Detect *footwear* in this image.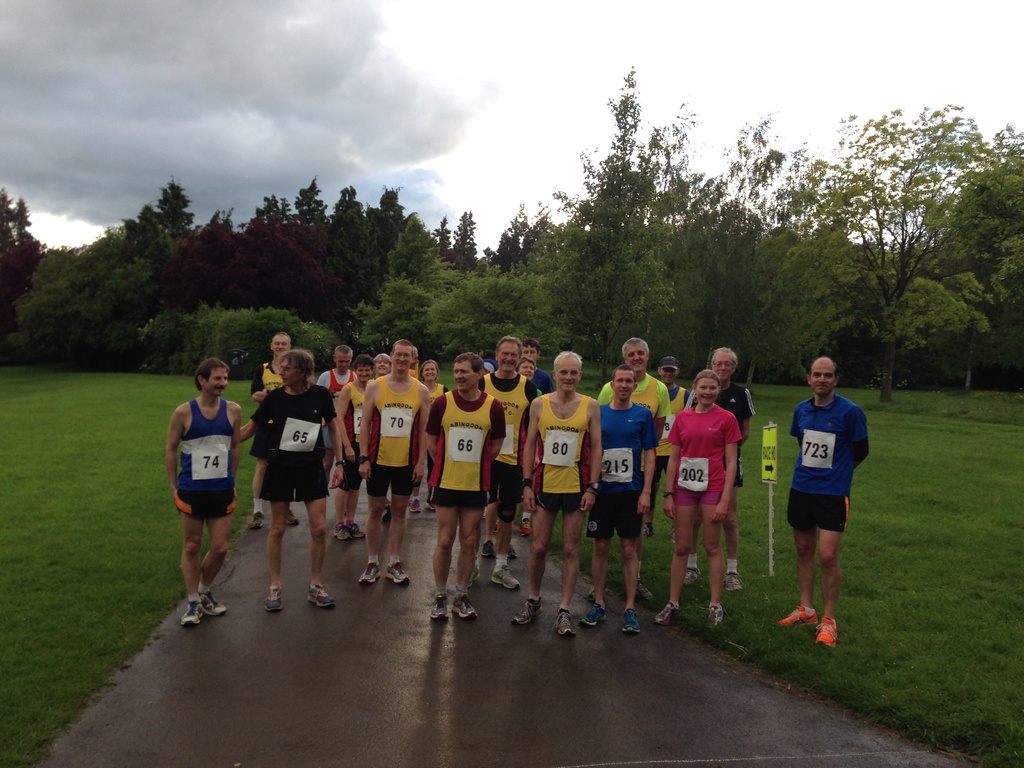
Detection: box(428, 589, 449, 621).
